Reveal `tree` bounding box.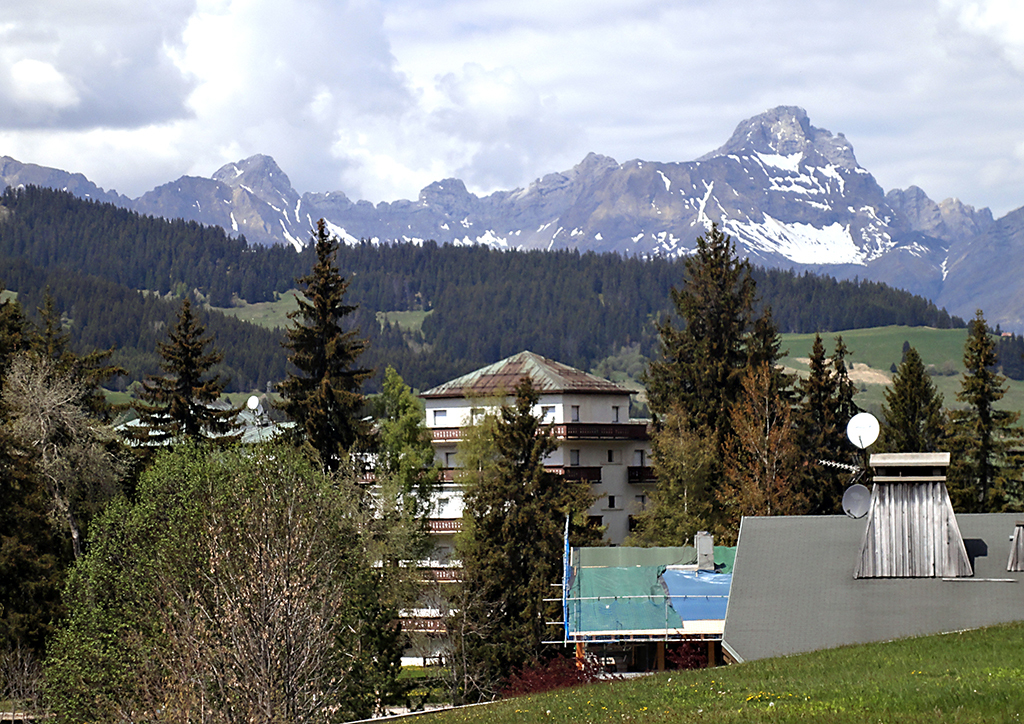
Revealed: [944, 305, 1023, 523].
